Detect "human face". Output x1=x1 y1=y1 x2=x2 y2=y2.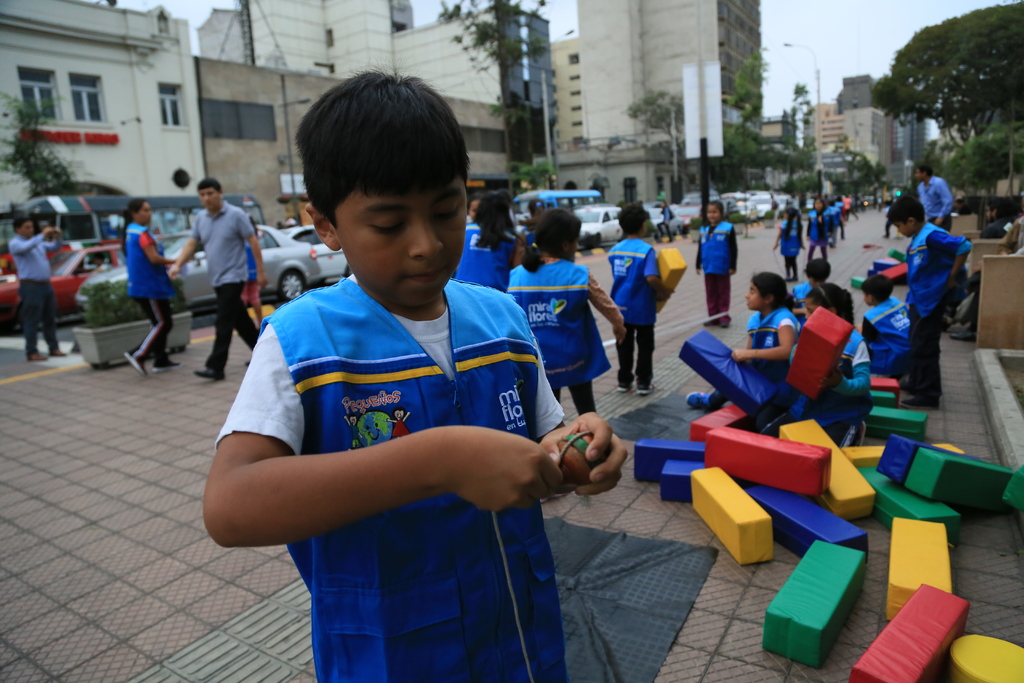
x1=14 y1=218 x2=33 y2=237.
